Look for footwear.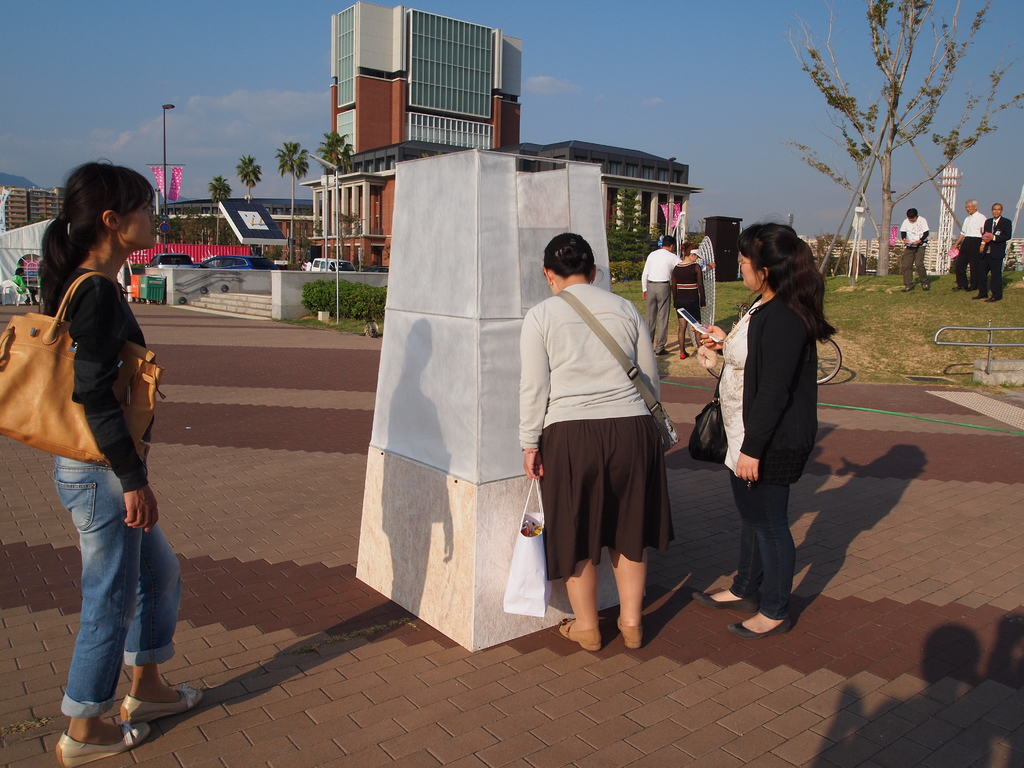
Found: x1=123 y1=696 x2=204 y2=718.
